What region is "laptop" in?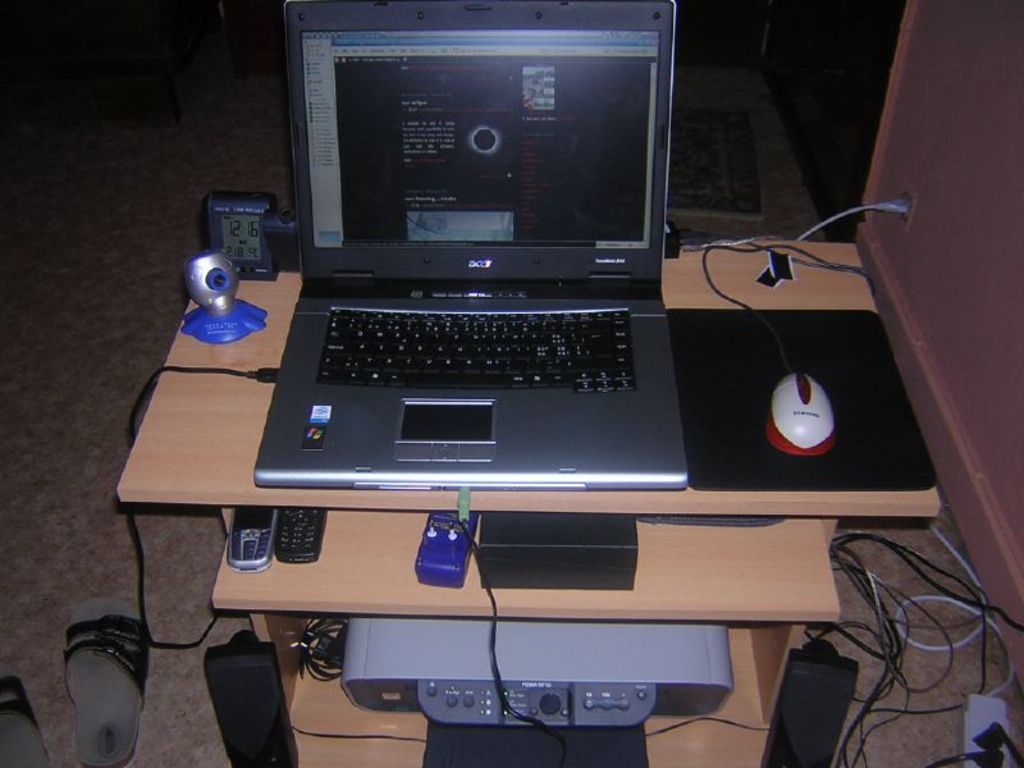
<region>243, 14, 722, 506</region>.
